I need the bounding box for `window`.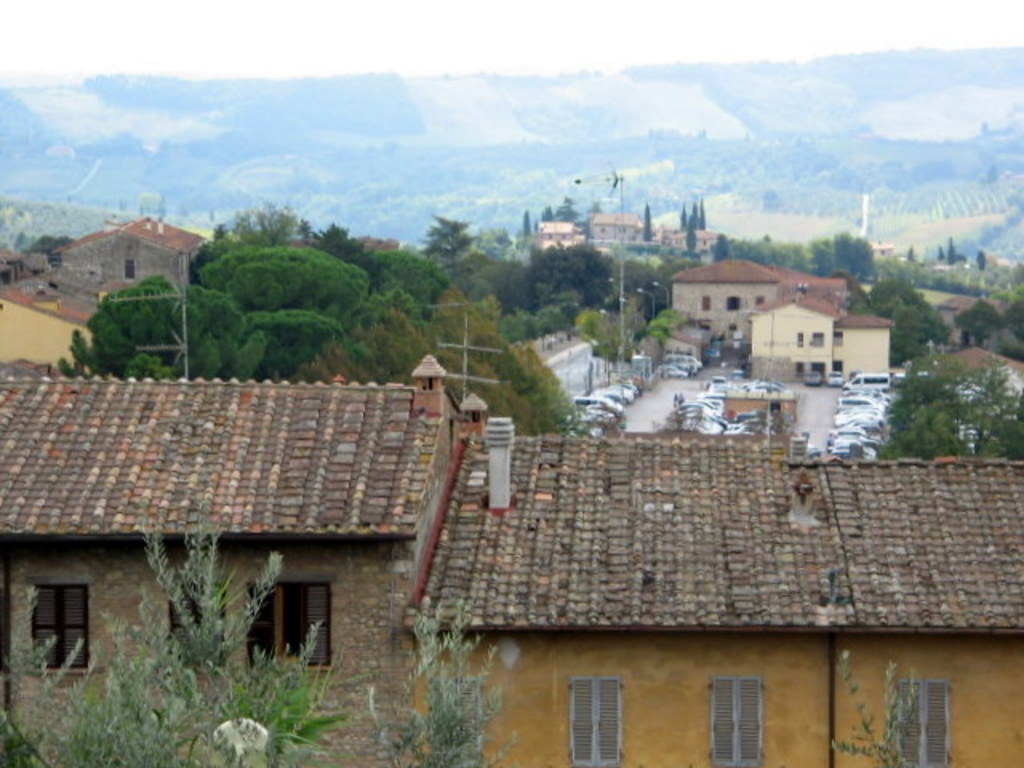
Here it is: crop(123, 256, 134, 278).
